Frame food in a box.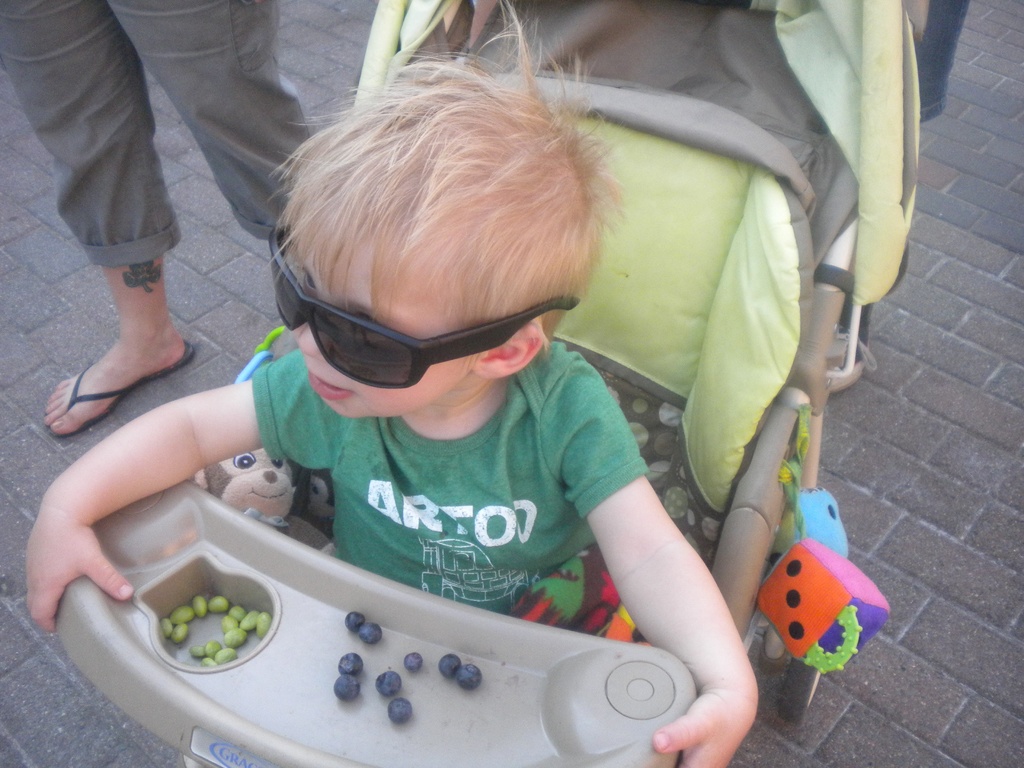
select_region(372, 669, 403, 699).
